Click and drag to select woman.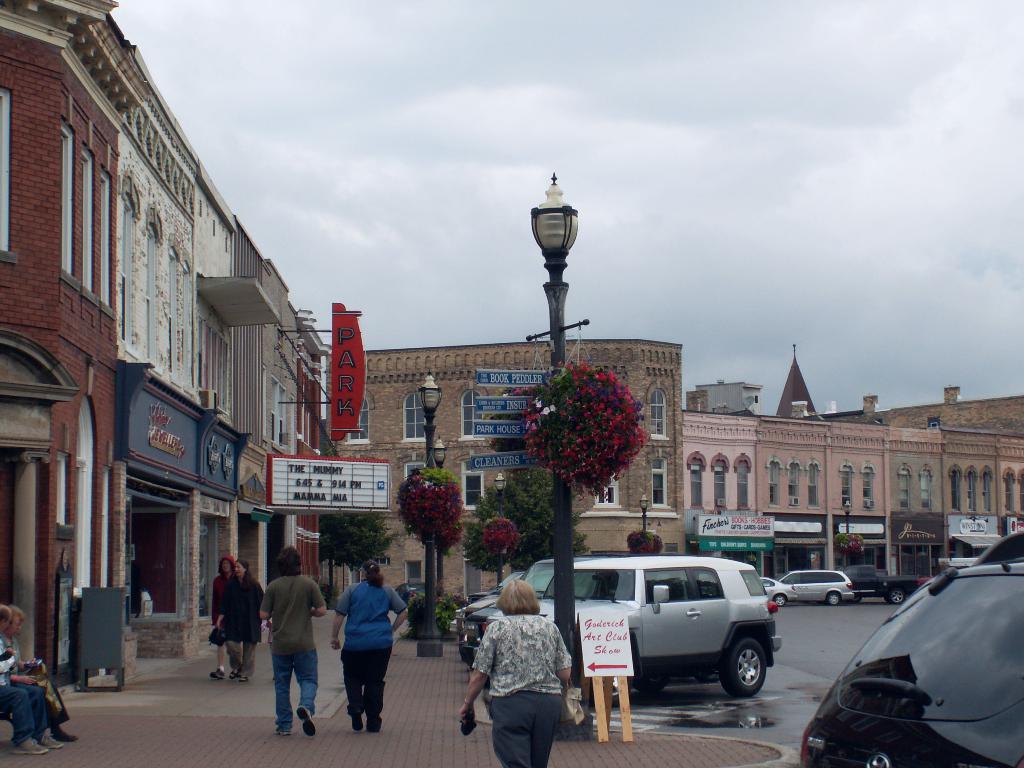
Selection: 211, 559, 268, 683.
